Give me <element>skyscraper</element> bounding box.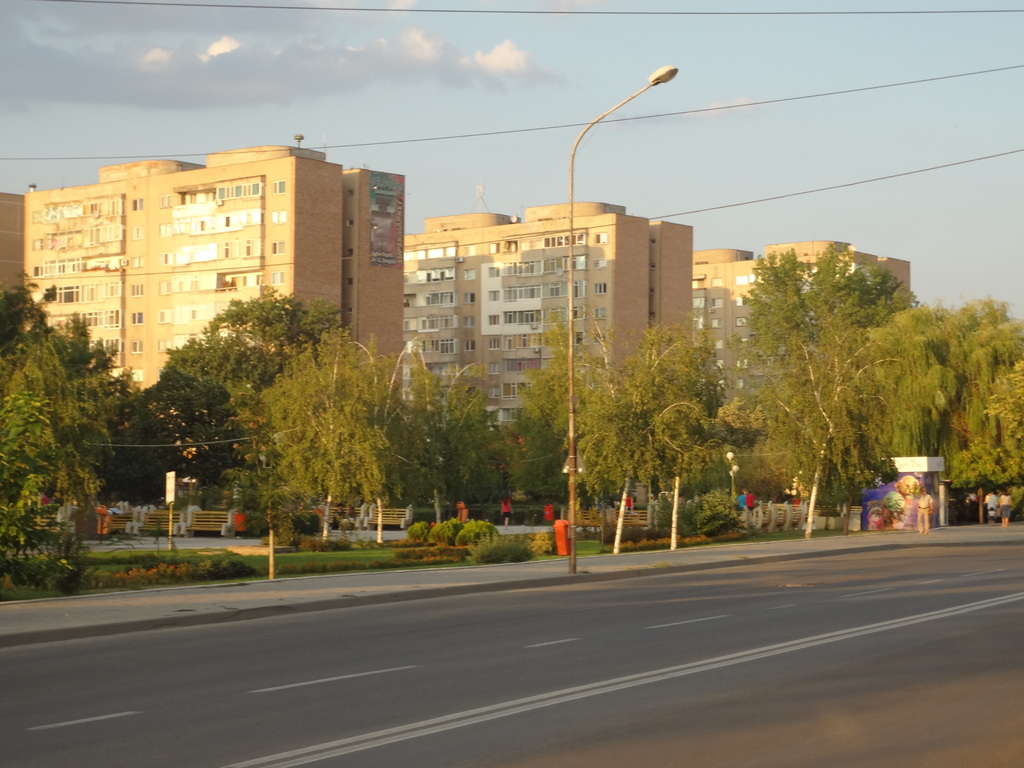
pyautogui.locateOnScreen(317, 158, 417, 424).
